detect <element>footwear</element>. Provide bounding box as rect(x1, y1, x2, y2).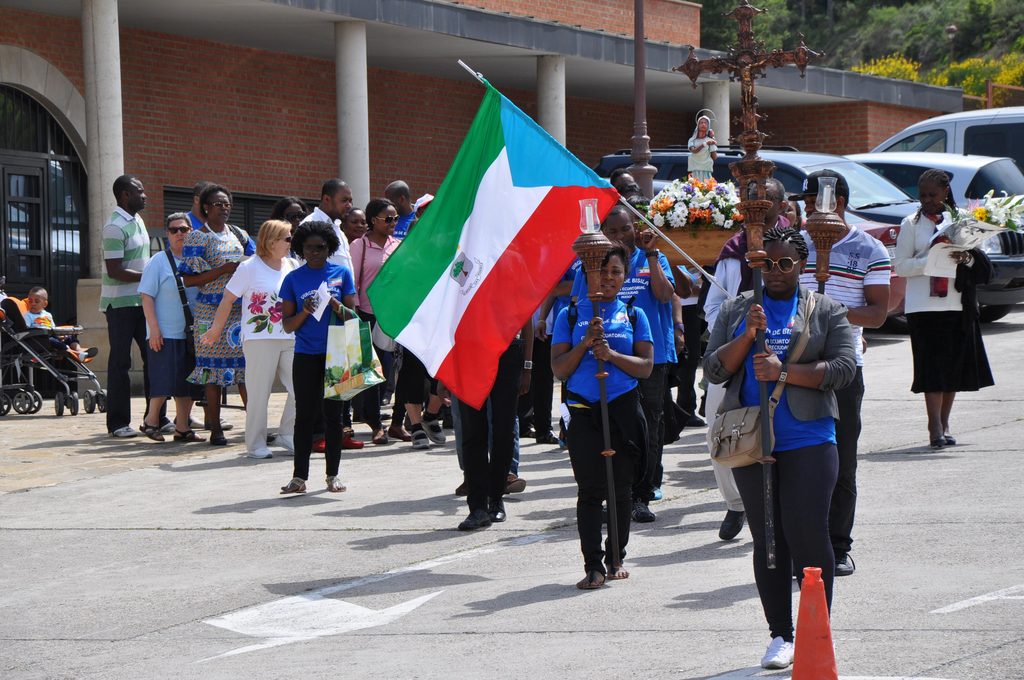
rect(758, 636, 794, 667).
